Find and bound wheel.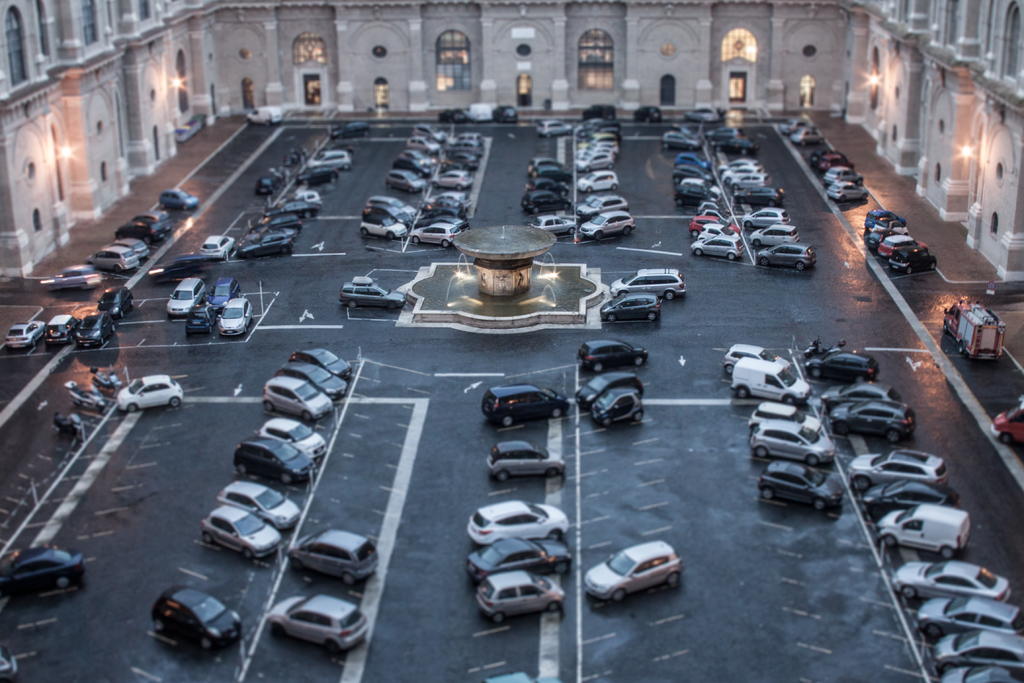
Bound: l=636, t=359, r=646, b=368.
